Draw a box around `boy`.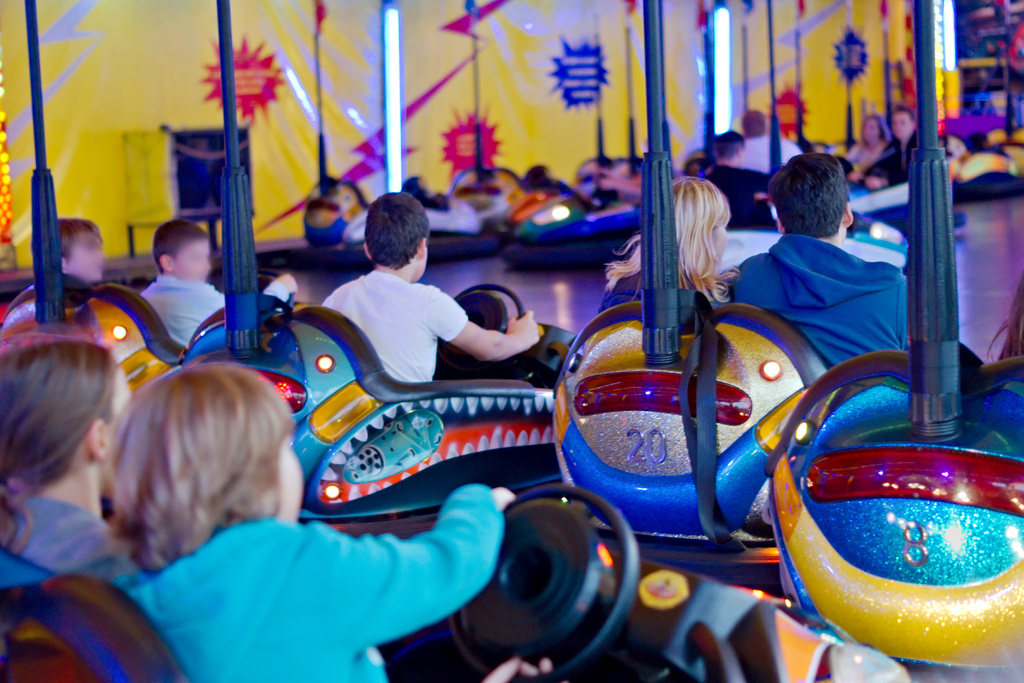
(141,215,299,349).
